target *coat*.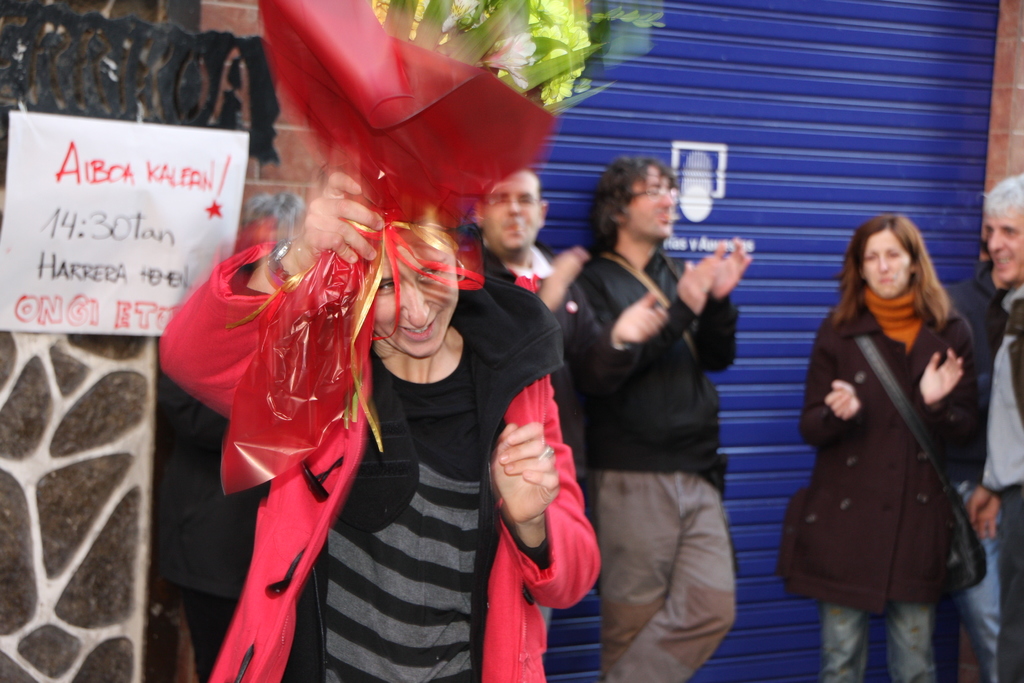
Target region: <bbox>799, 254, 993, 620</bbox>.
